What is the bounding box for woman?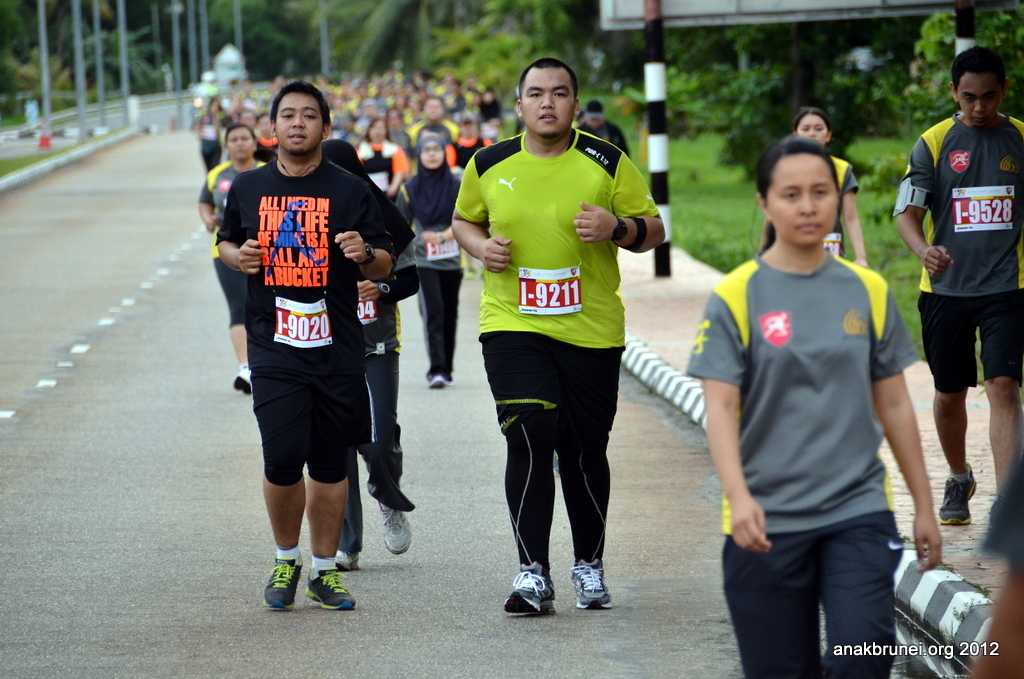
(left=702, top=120, right=939, bottom=666).
